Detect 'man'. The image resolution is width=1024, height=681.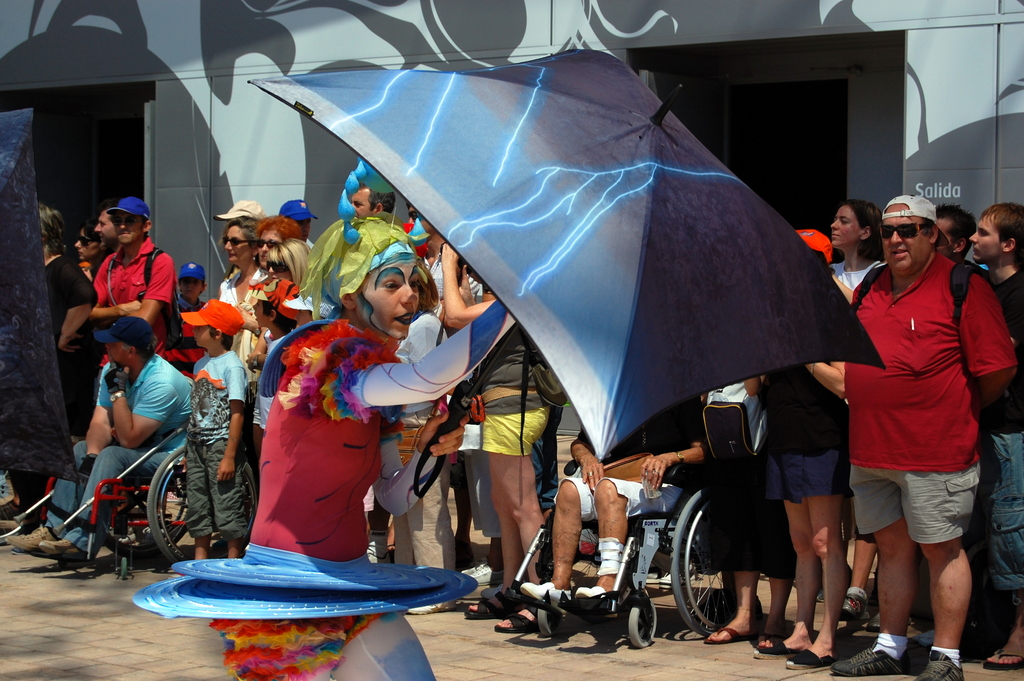
820/190/1023/677.
